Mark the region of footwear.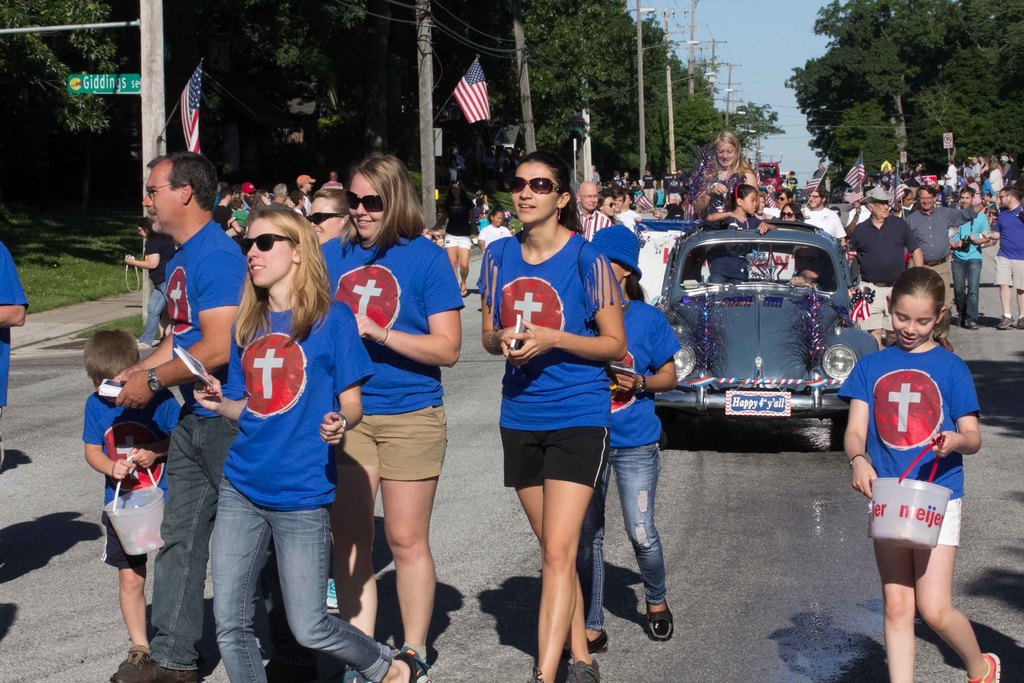
Region: (x1=563, y1=658, x2=608, y2=682).
